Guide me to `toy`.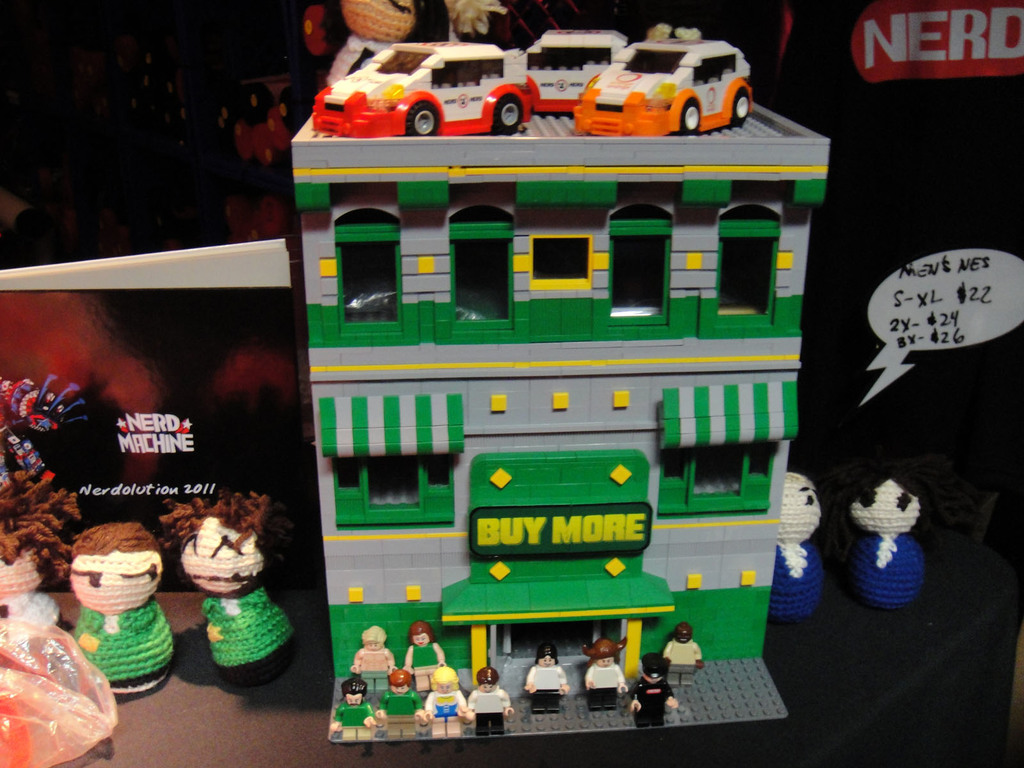
Guidance: [x1=662, y1=626, x2=705, y2=685].
